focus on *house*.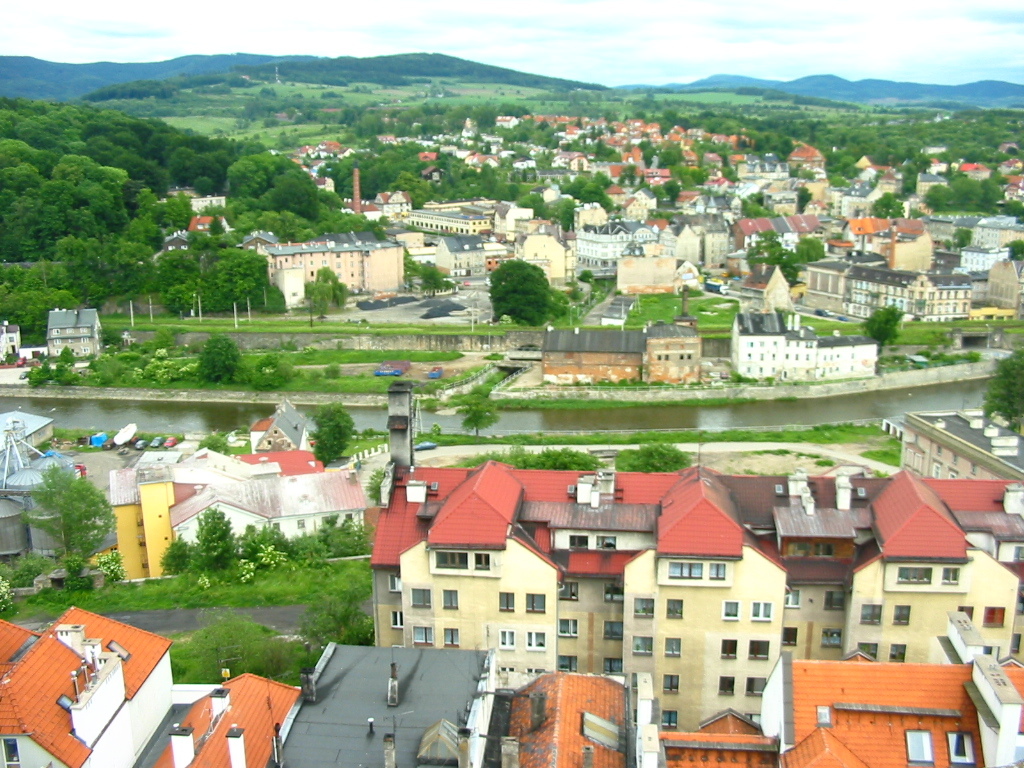
Focused at (left=696, top=156, right=723, bottom=177).
